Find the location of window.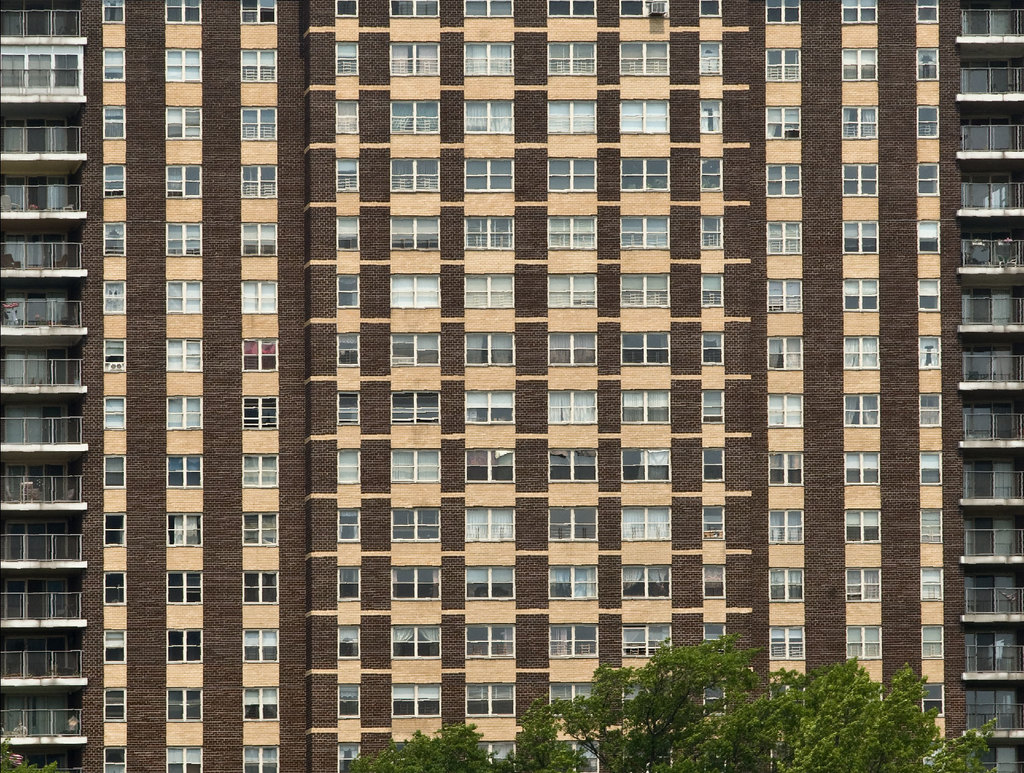
Location: crop(549, 625, 600, 660).
